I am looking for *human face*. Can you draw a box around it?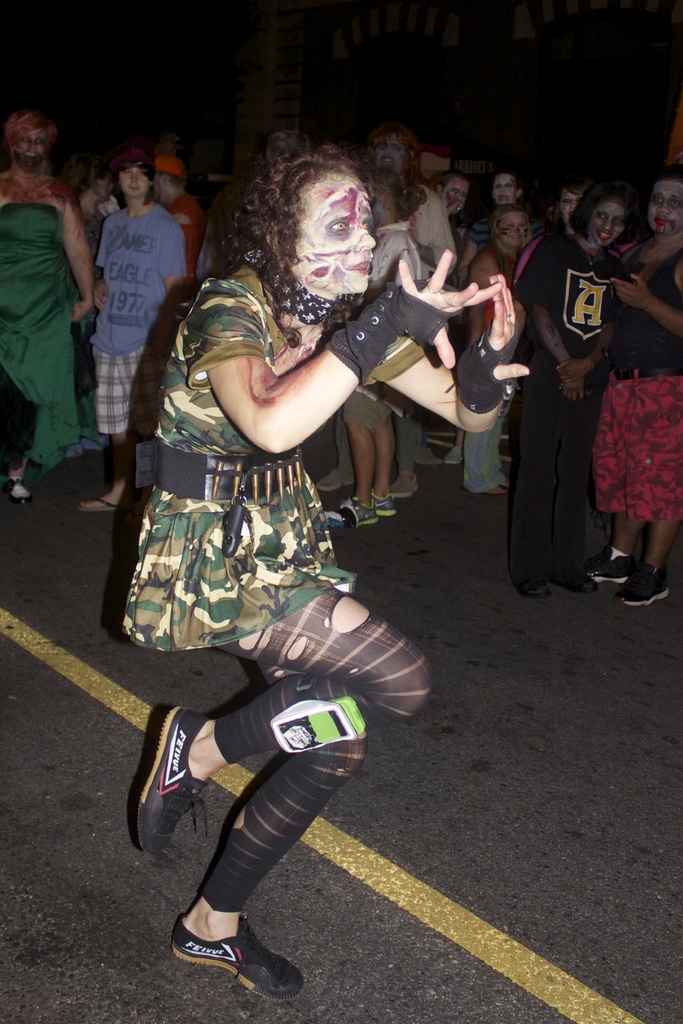
Sure, the bounding box is <region>502, 211, 527, 247</region>.
